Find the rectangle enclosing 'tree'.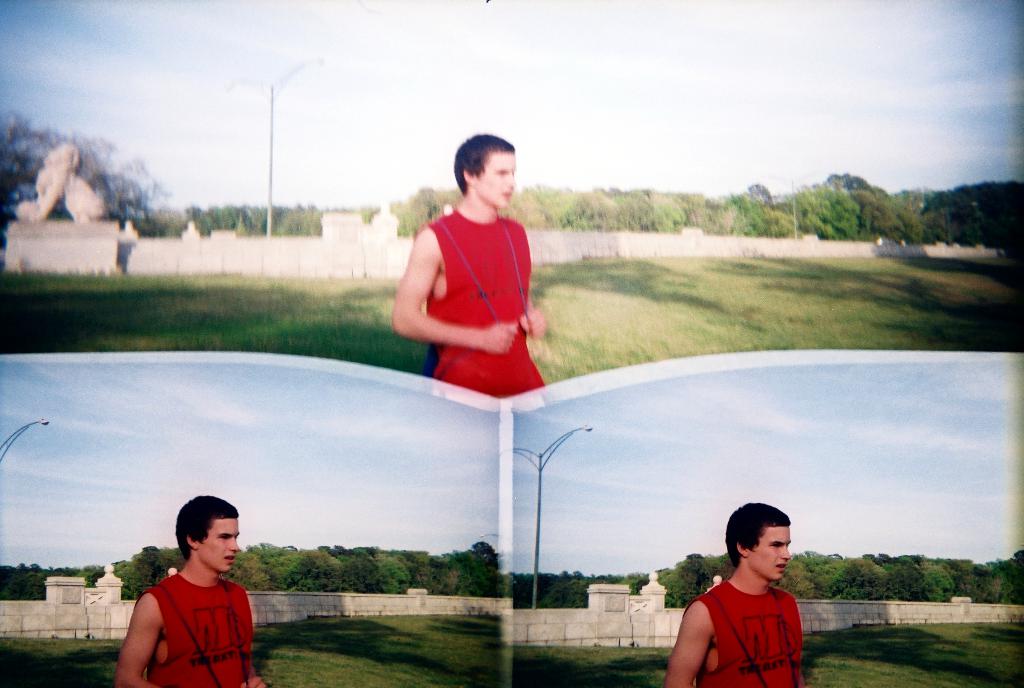
bbox(819, 549, 848, 599).
